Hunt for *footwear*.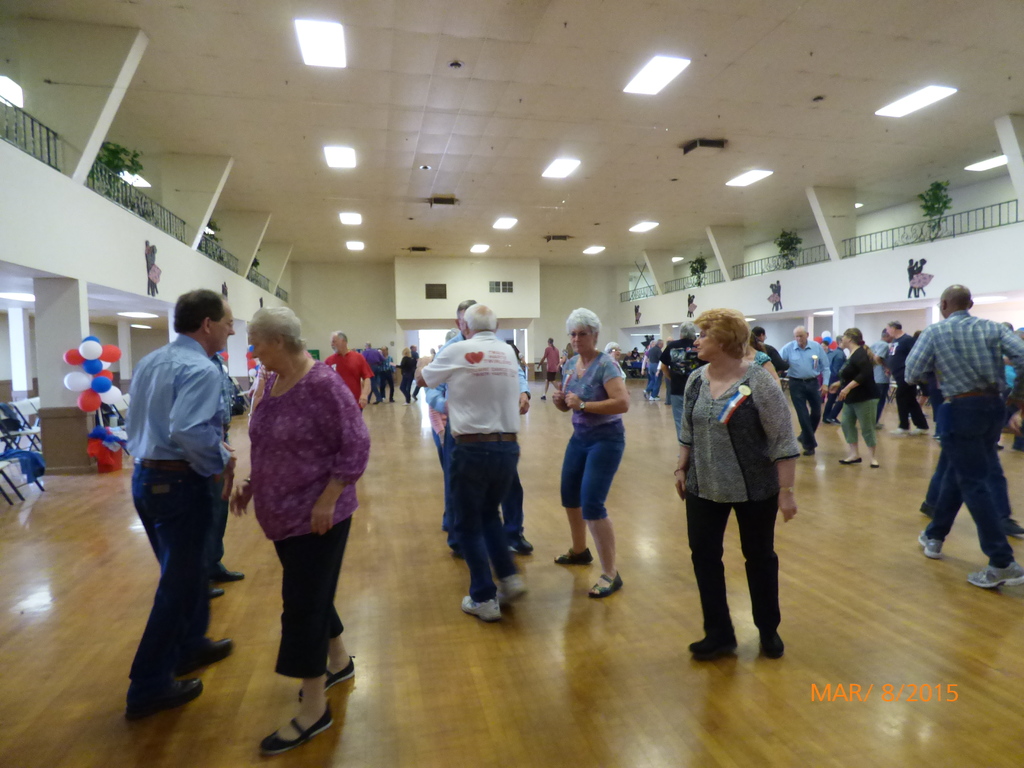
Hunted down at [511, 531, 536, 554].
